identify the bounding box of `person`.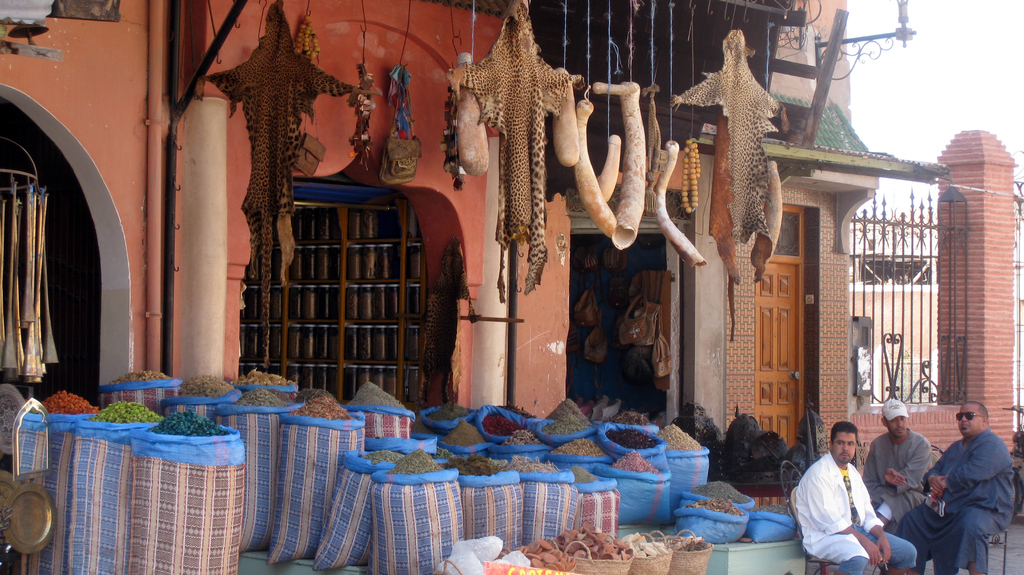
l=860, t=396, r=930, b=528.
